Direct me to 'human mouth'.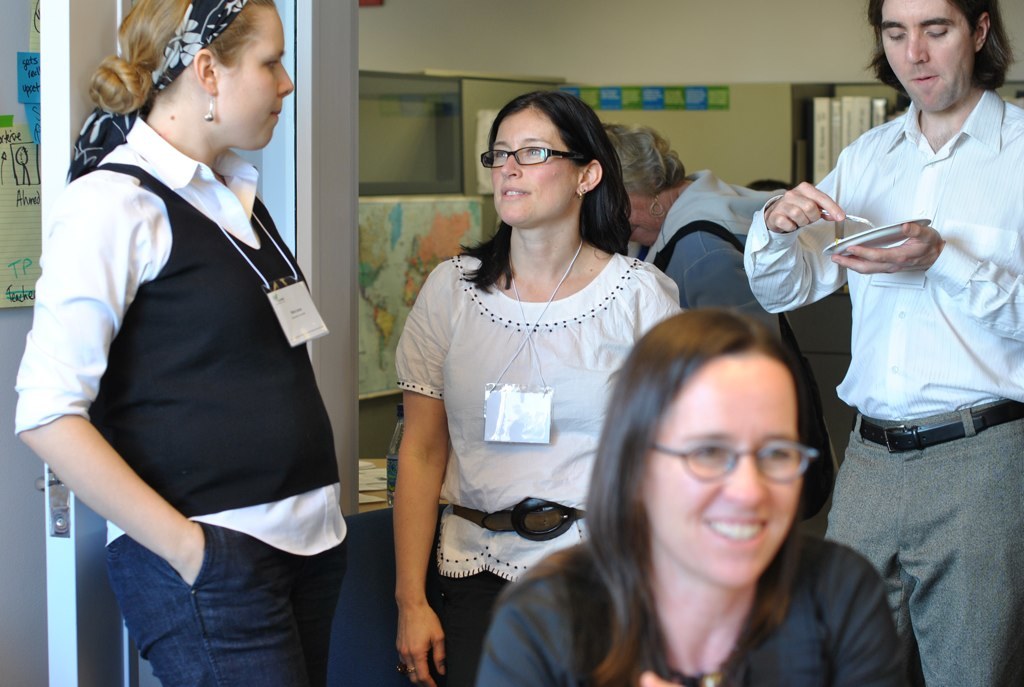
Direction: bbox=[269, 101, 285, 128].
